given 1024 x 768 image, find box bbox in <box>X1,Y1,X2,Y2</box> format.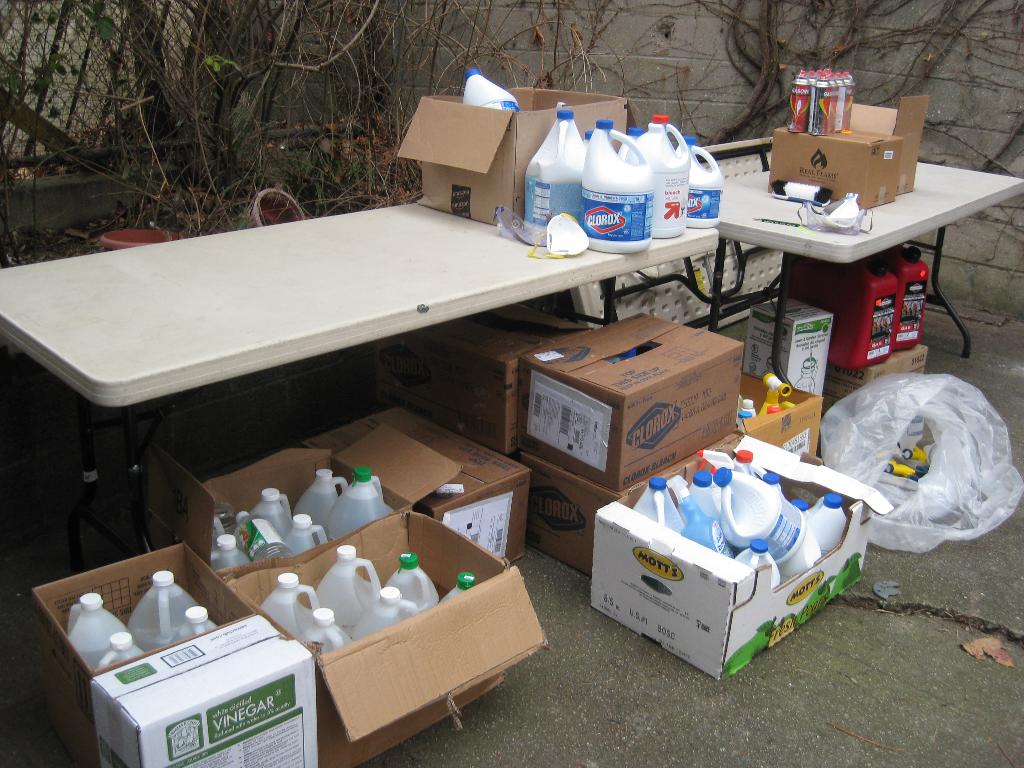
<box>514,312,745,492</box>.
